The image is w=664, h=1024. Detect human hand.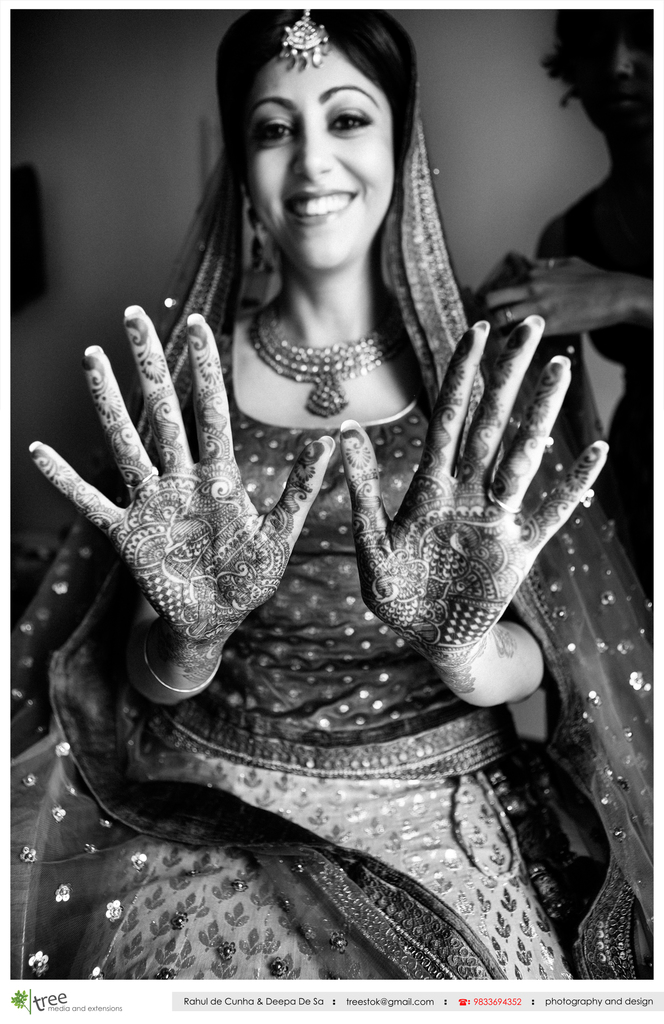
Detection: locate(484, 256, 628, 339).
